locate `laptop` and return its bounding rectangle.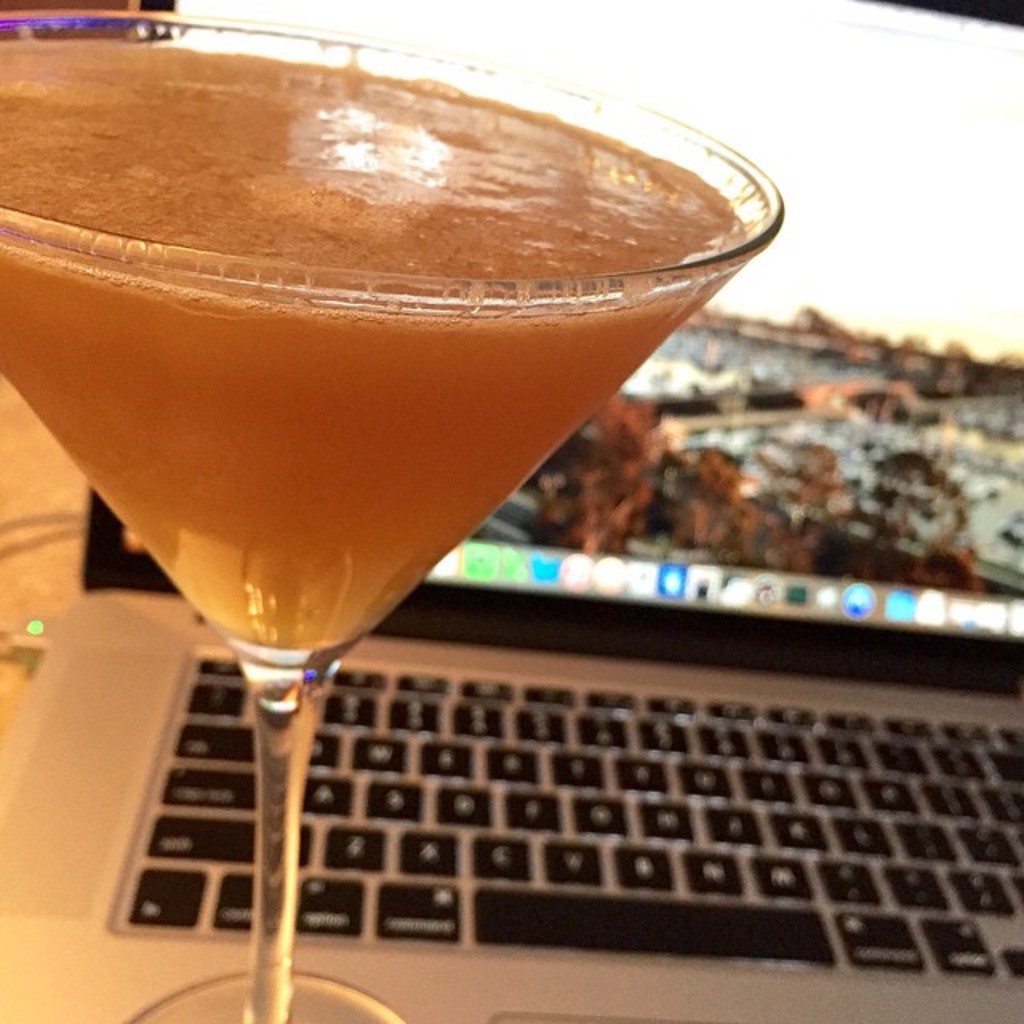
rect(0, 0, 1022, 1022).
